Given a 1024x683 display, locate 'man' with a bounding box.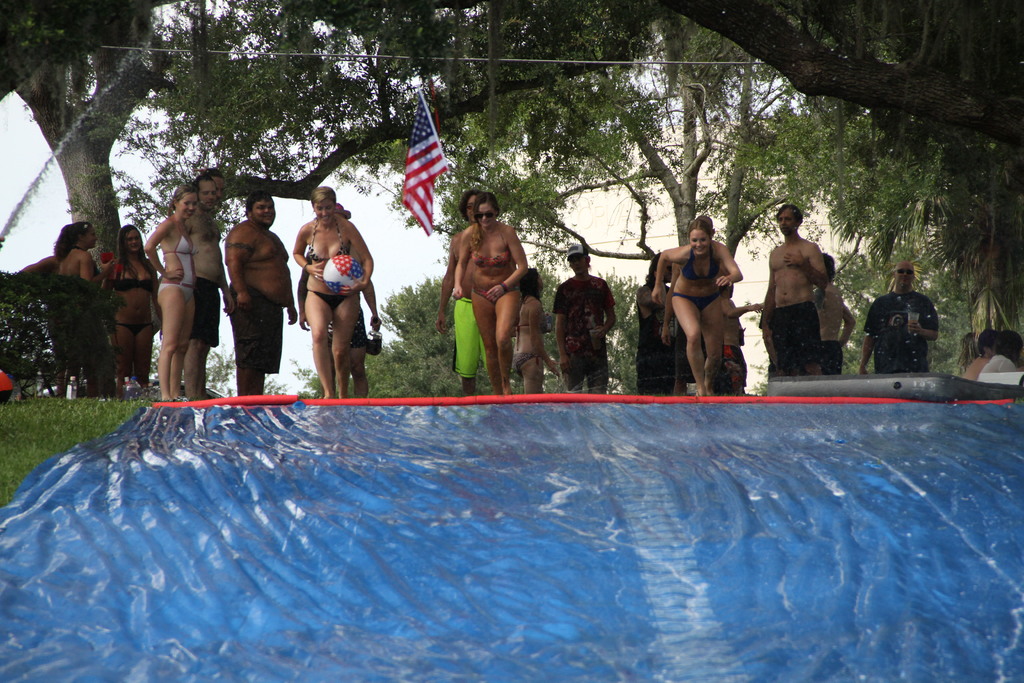
Located: BBox(751, 203, 833, 380).
